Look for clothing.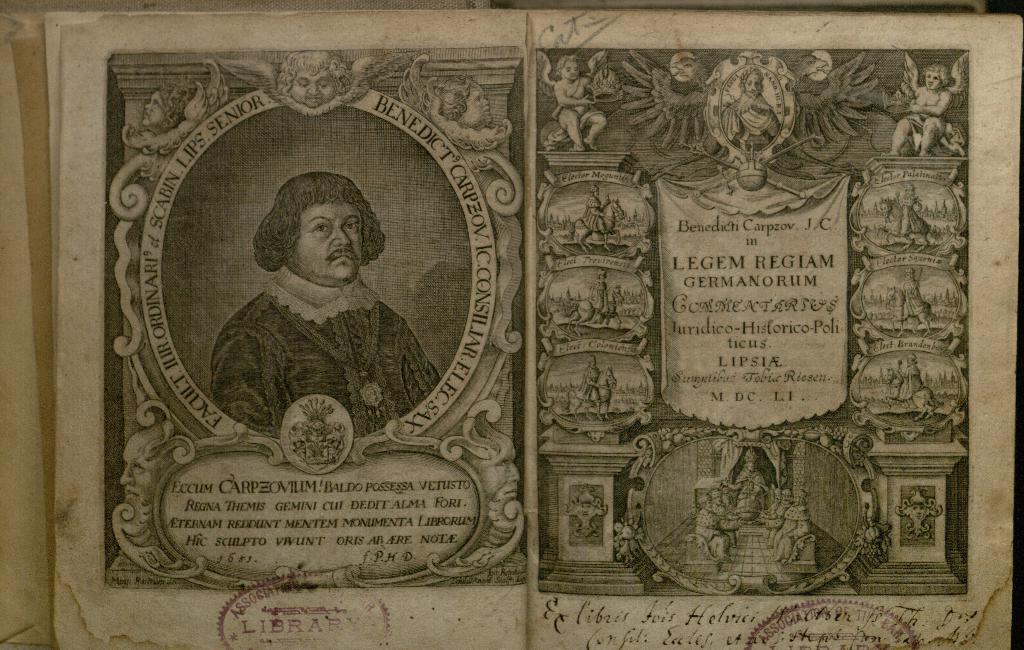
Found: locate(579, 195, 602, 232).
